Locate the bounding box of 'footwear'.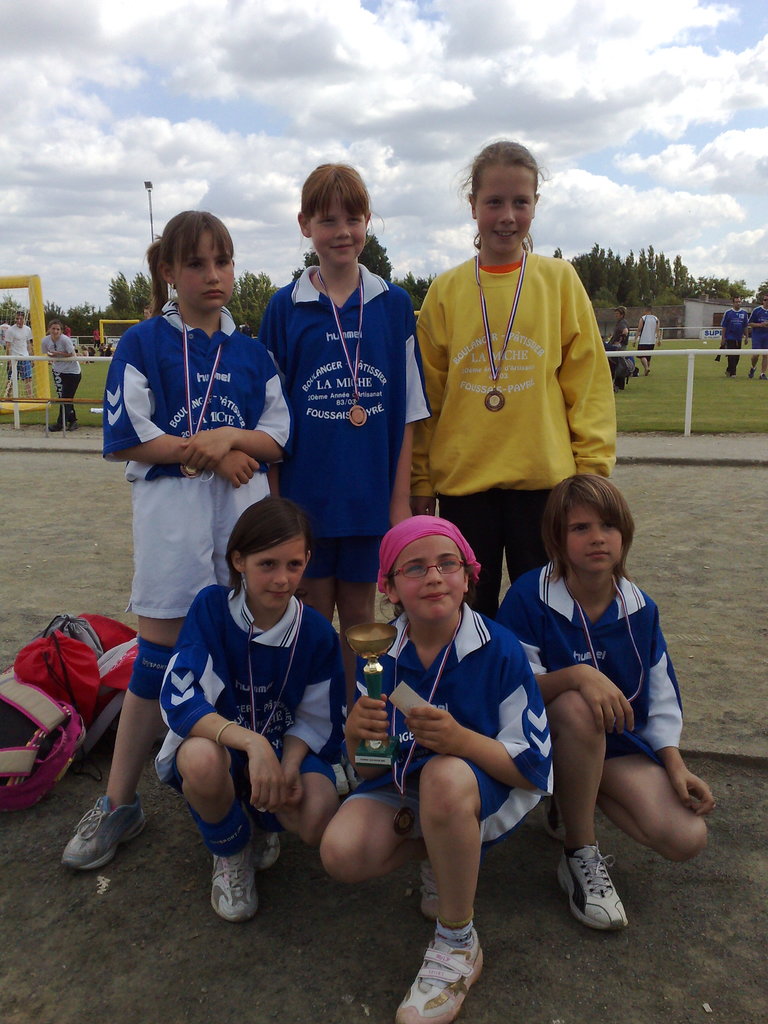
Bounding box: {"left": 45, "top": 422, "right": 63, "bottom": 434}.
